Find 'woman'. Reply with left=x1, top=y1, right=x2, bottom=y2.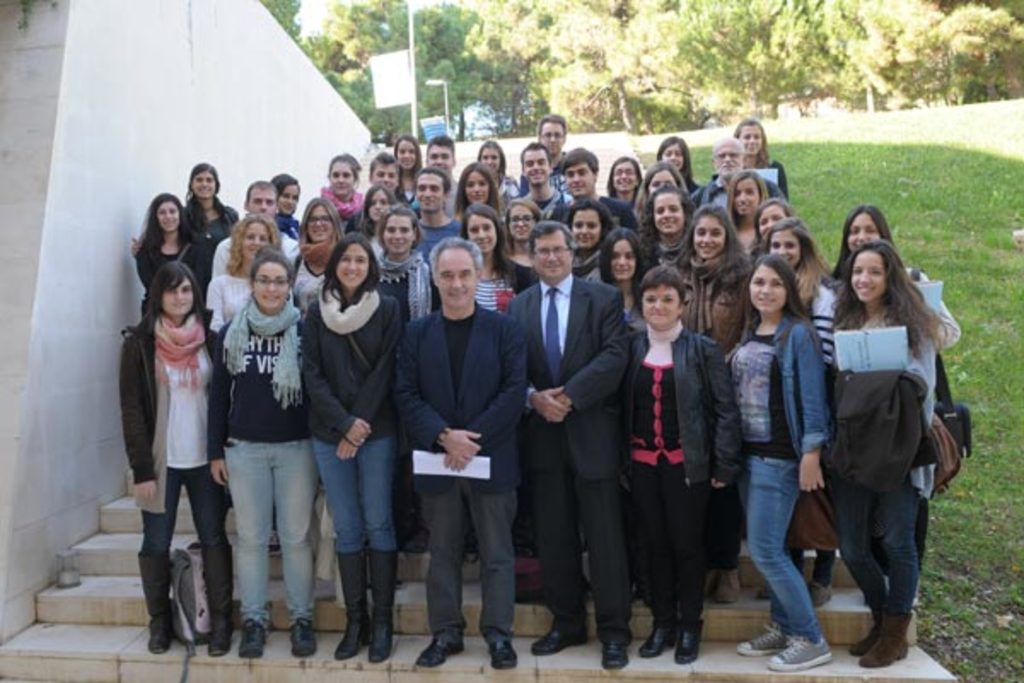
left=596, top=231, right=649, bottom=343.
